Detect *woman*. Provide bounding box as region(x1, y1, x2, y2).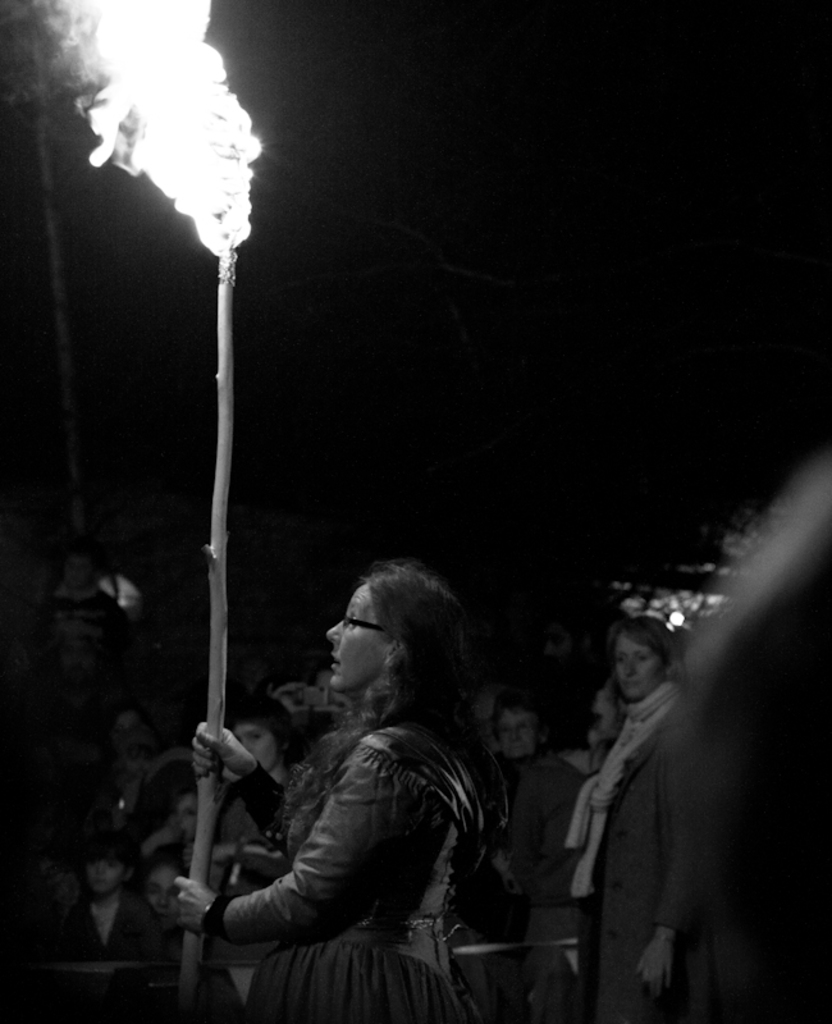
region(188, 532, 550, 1019).
